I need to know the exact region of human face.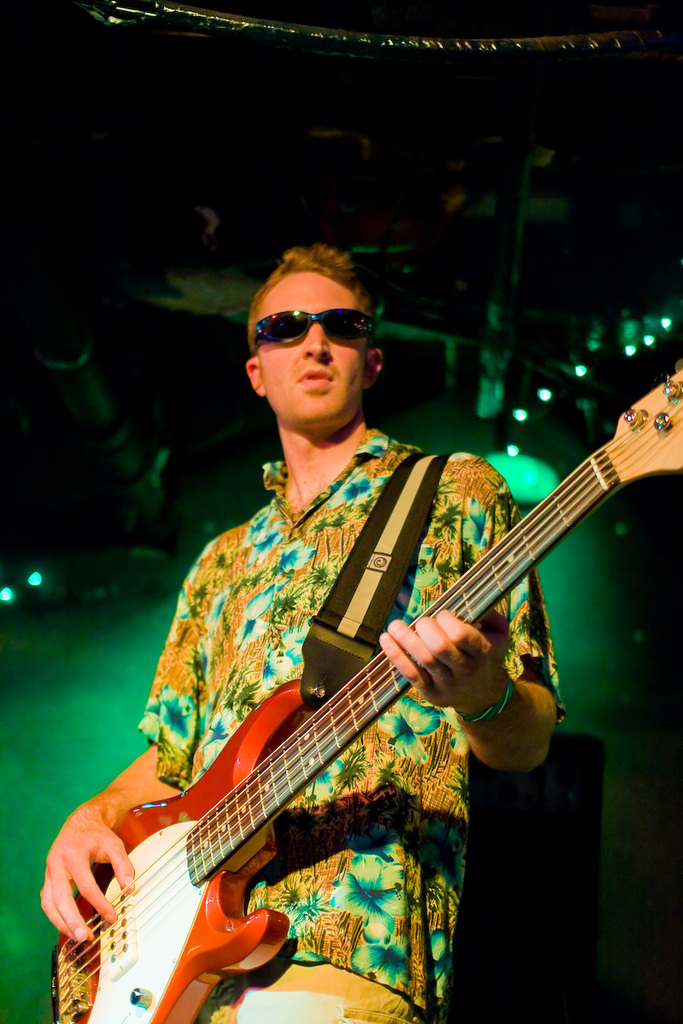
Region: 257,269,361,428.
